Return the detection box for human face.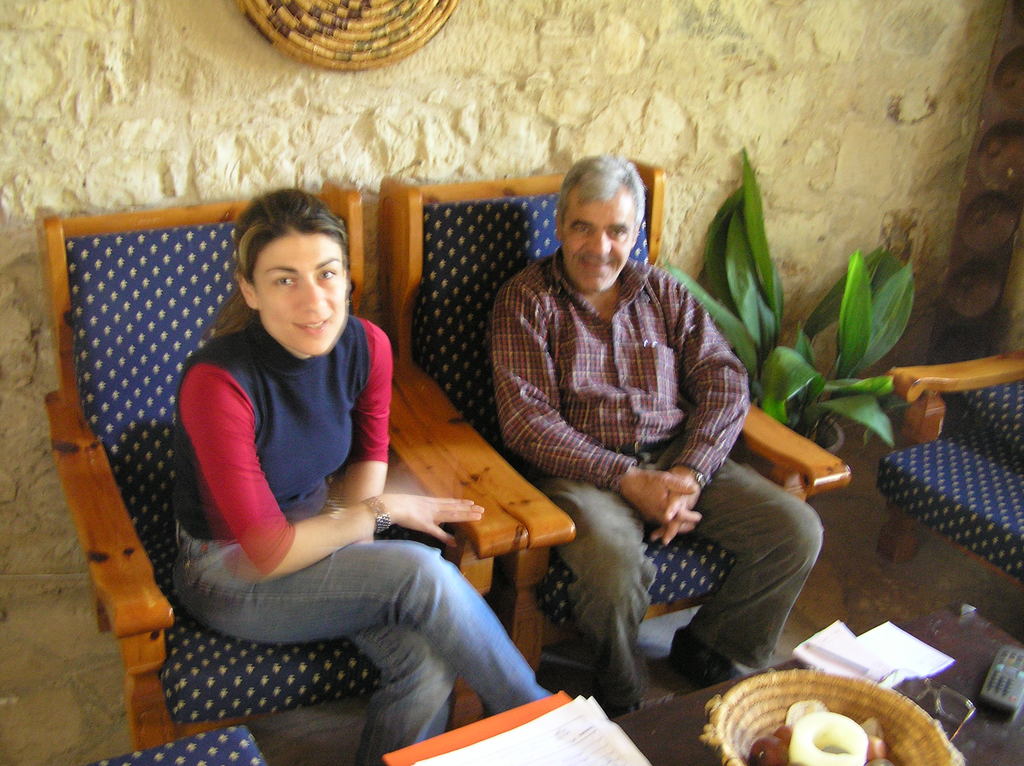
select_region(559, 198, 633, 288).
